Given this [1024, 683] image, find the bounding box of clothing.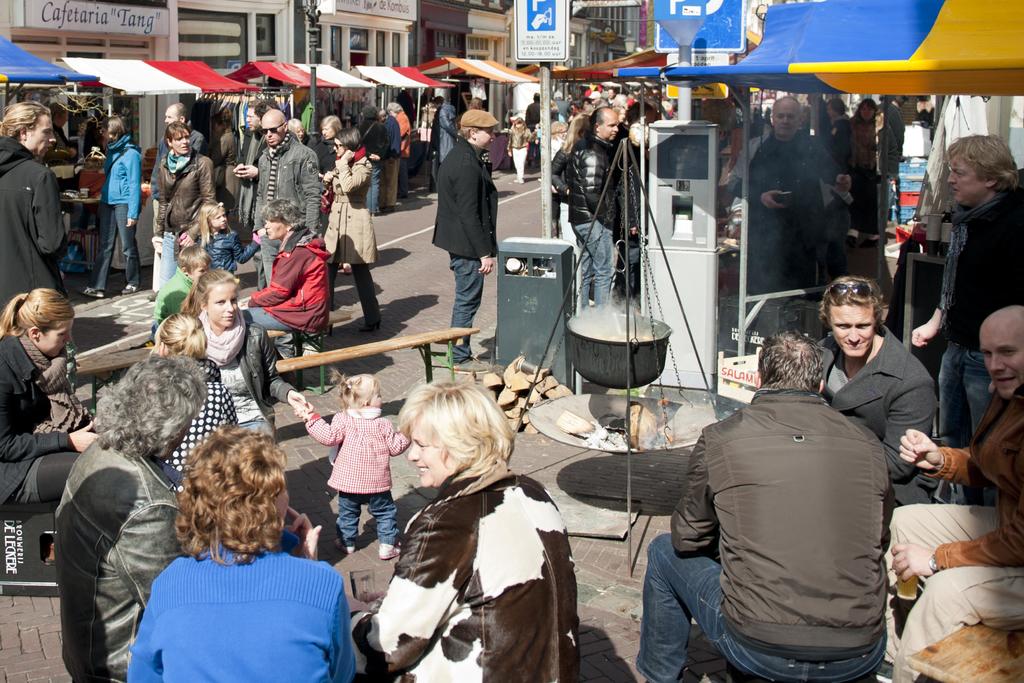
360:461:593:682.
